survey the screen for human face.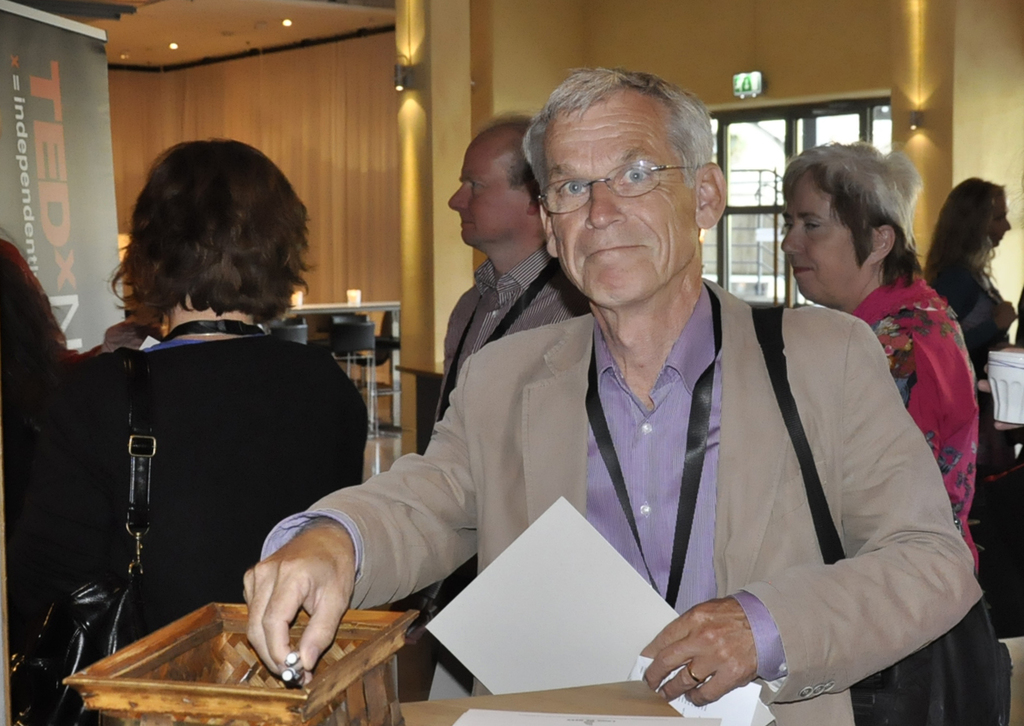
Survey found: Rect(781, 175, 859, 299).
